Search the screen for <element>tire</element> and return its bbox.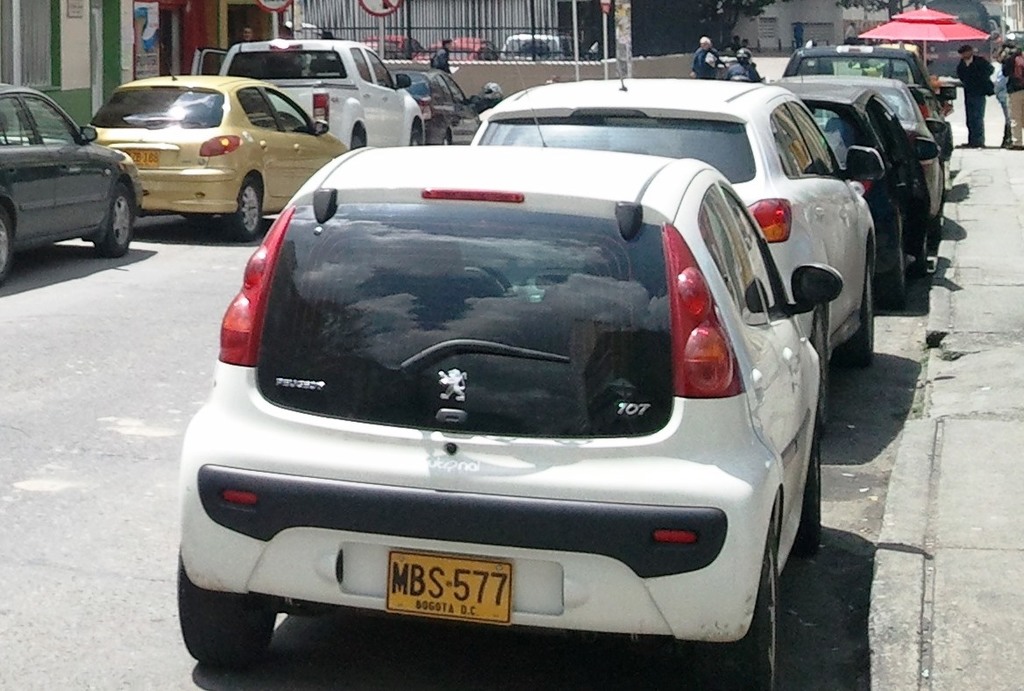
Found: left=411, top=120, right=427, bottom=148.
